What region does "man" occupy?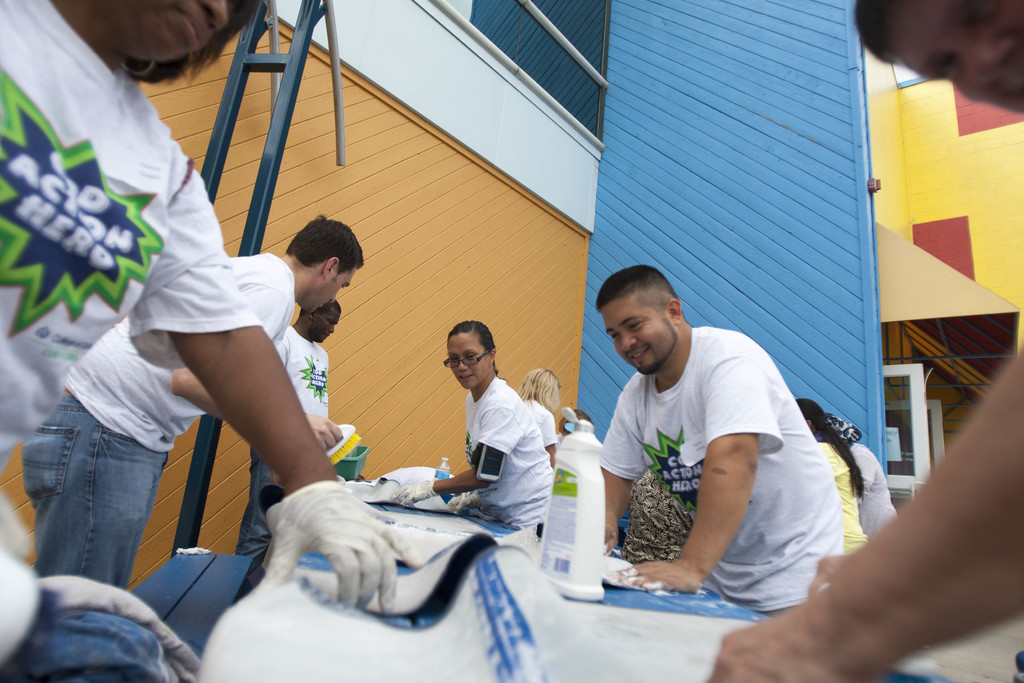
detection(575, 259, 847, 609).
